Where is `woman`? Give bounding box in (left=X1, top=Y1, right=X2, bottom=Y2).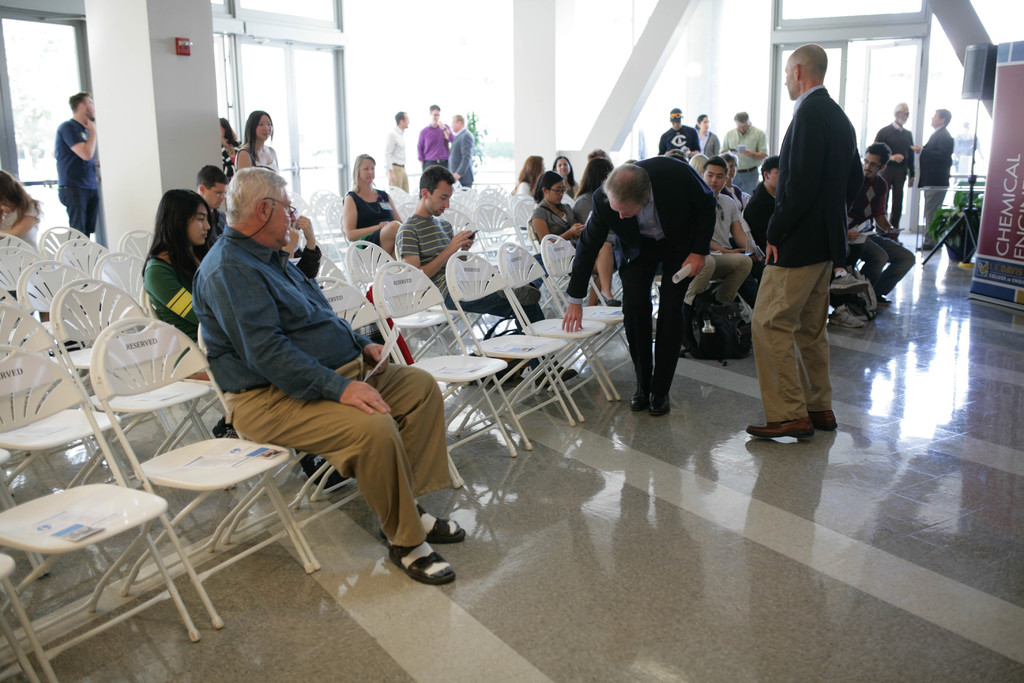
(left=340, top=152, right=408, bottom=276).
